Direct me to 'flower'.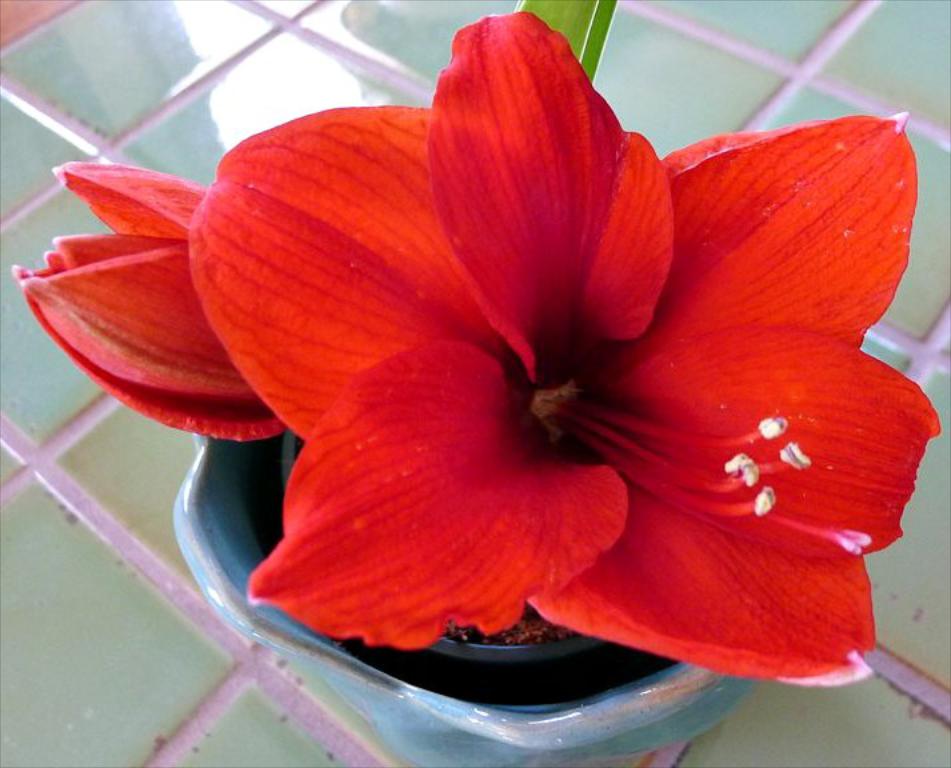
Direction: {"x1": 61, "y1": 25, "x2": 944, "y2": 688}.
